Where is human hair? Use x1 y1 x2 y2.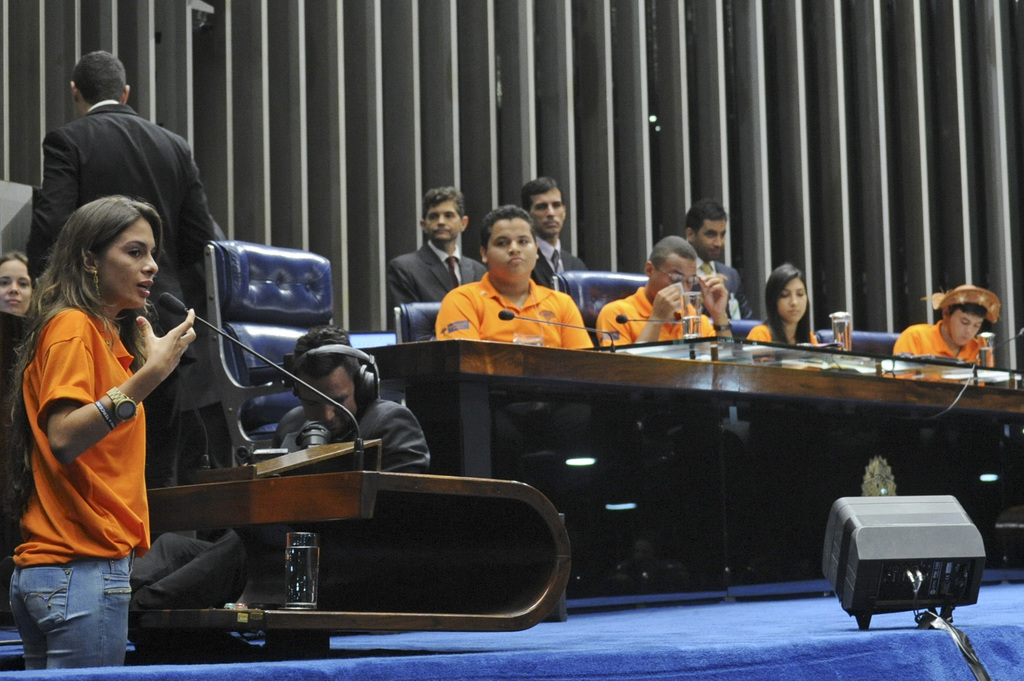
291 324 360 387.
